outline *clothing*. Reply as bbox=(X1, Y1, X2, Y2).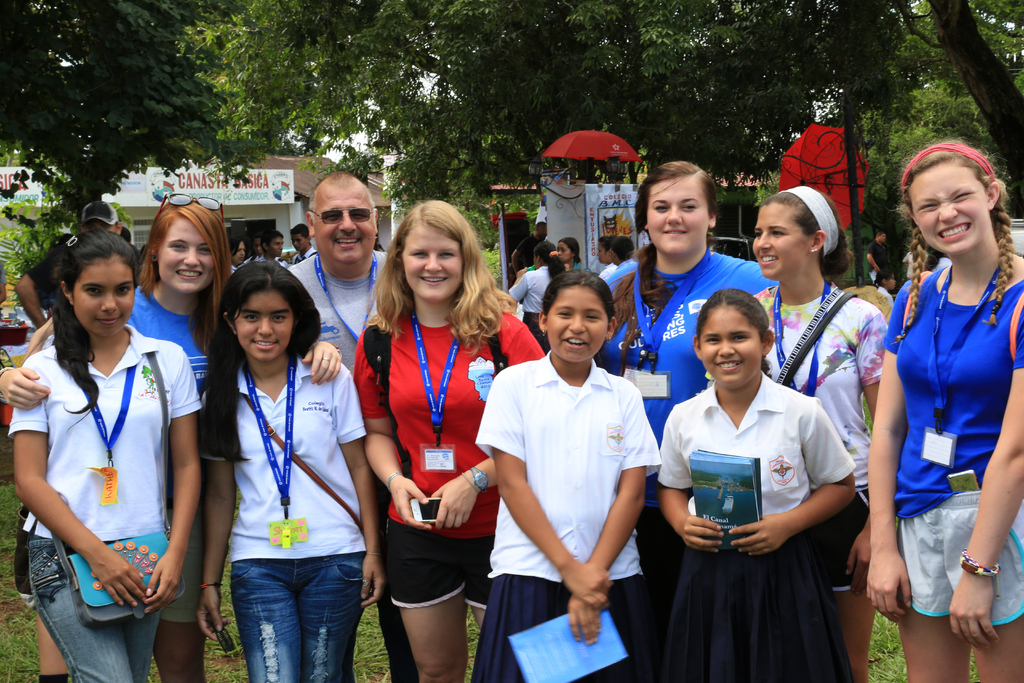
bbox=(654, 388, 853, 680).
